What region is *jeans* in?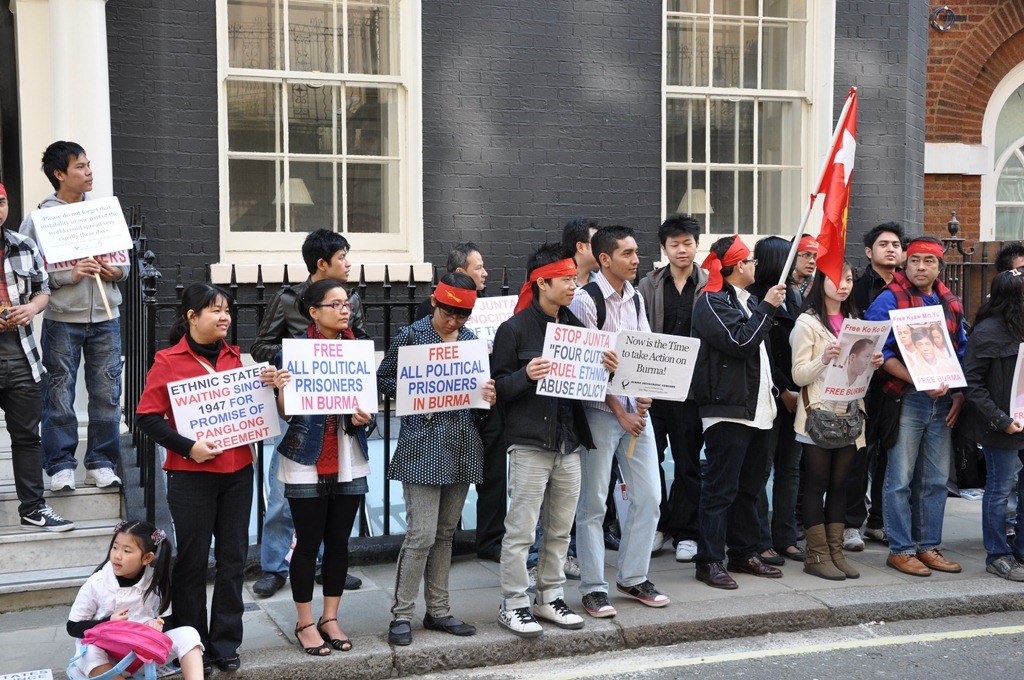
(x1=983, y1=444, x2=1022, y2=550).
